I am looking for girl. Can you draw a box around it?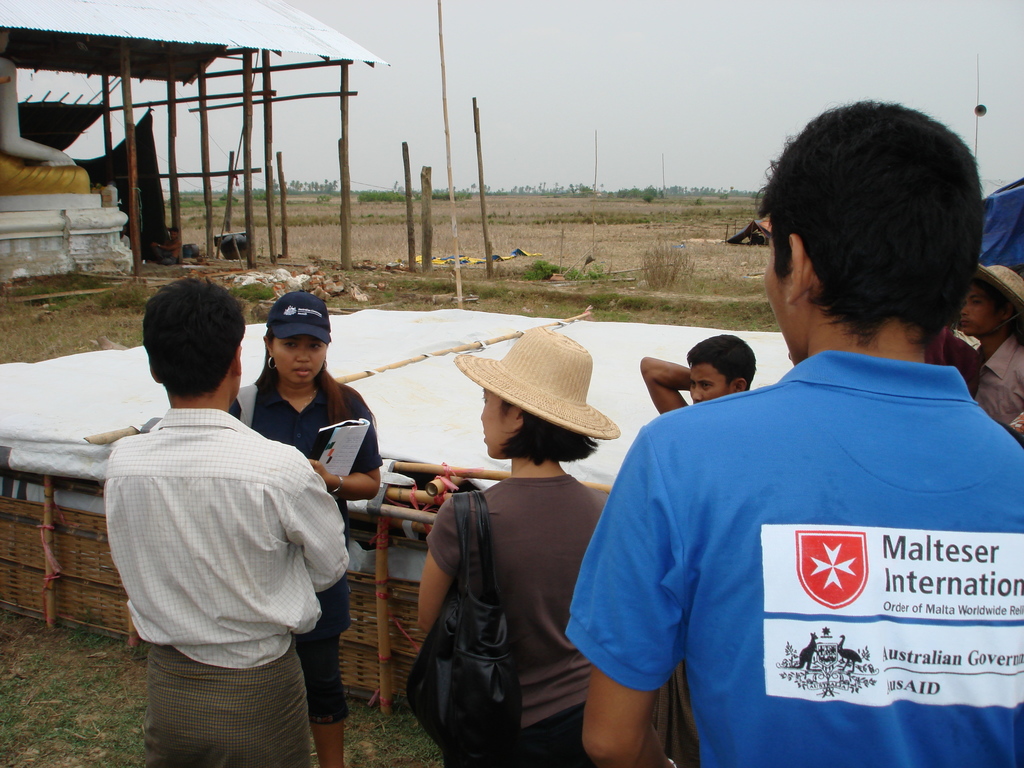
Sure, the bounding box is pyautogui.locateOnScreen(415, 326, 607, 767).
